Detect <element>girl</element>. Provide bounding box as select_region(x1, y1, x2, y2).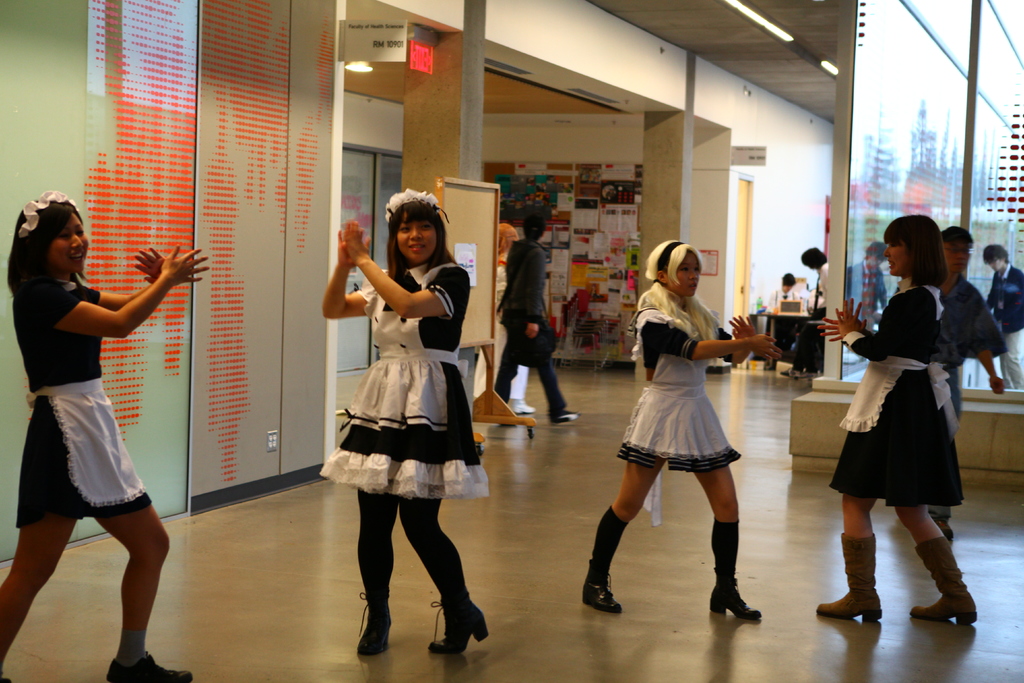
select_region(323, 185, 488, 655).
